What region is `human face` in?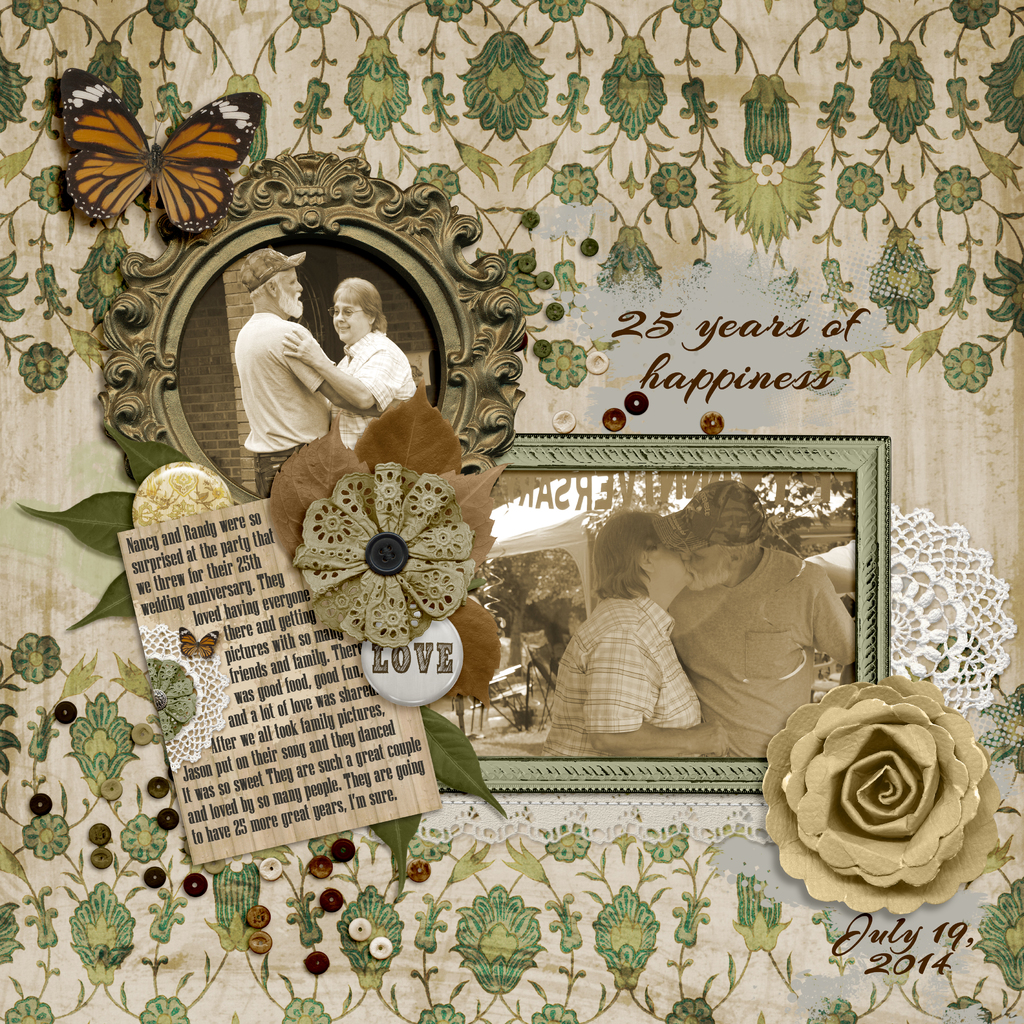
l=653, t=545, r=691, b=591.
